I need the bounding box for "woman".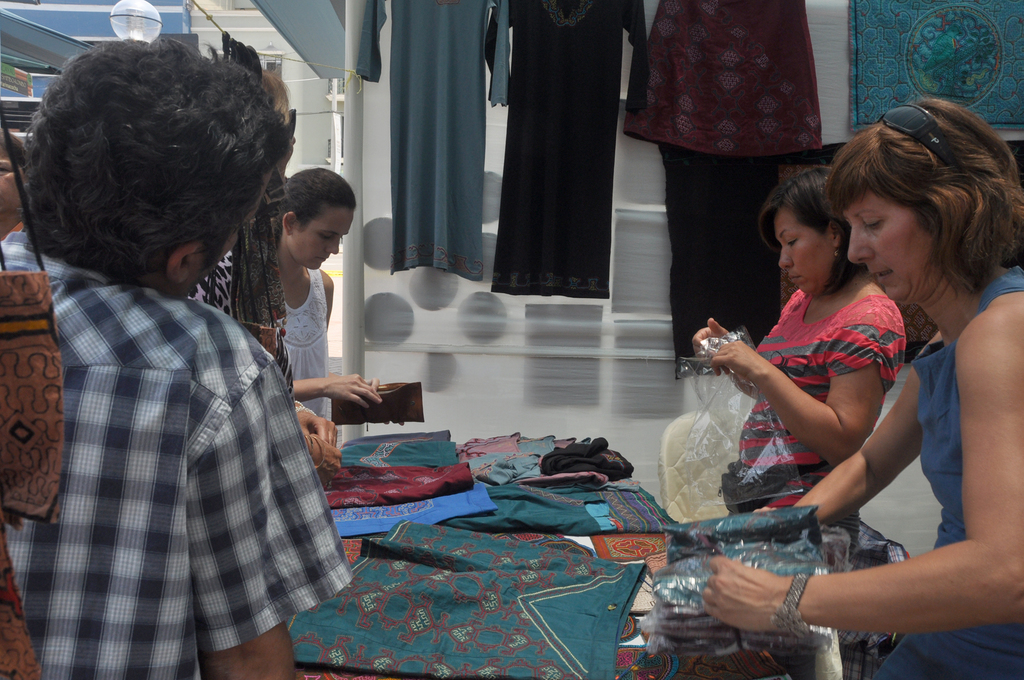
Here it is: 262,170,383,418.
